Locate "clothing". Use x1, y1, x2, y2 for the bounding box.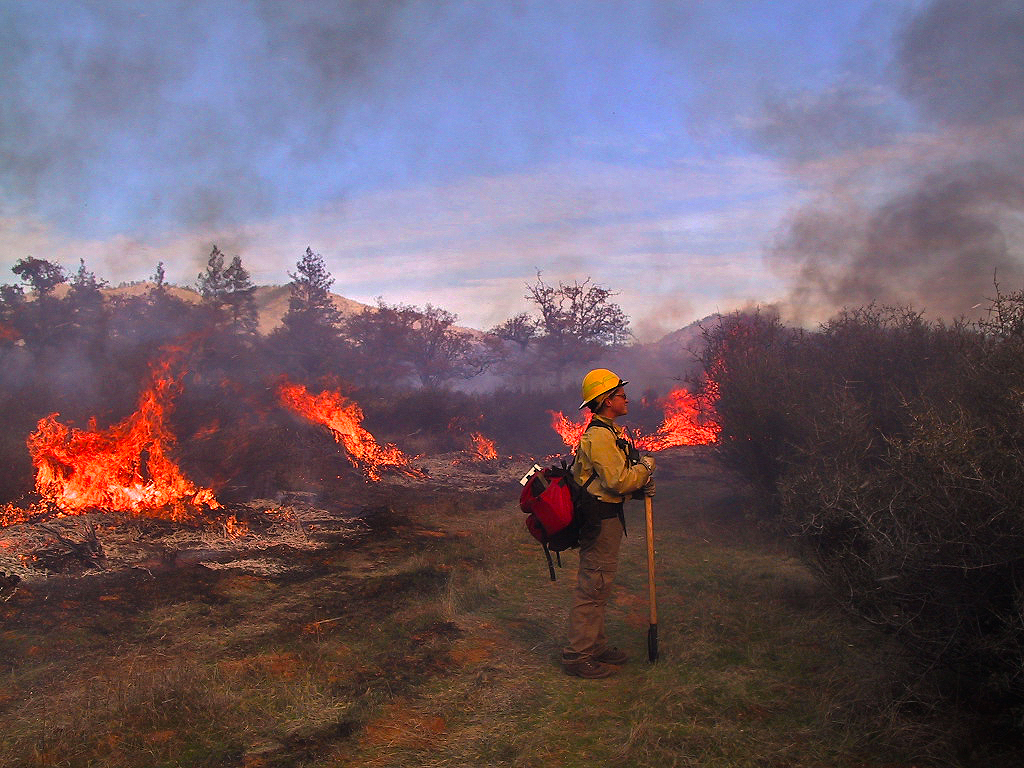
559, 415, 655, 675.
